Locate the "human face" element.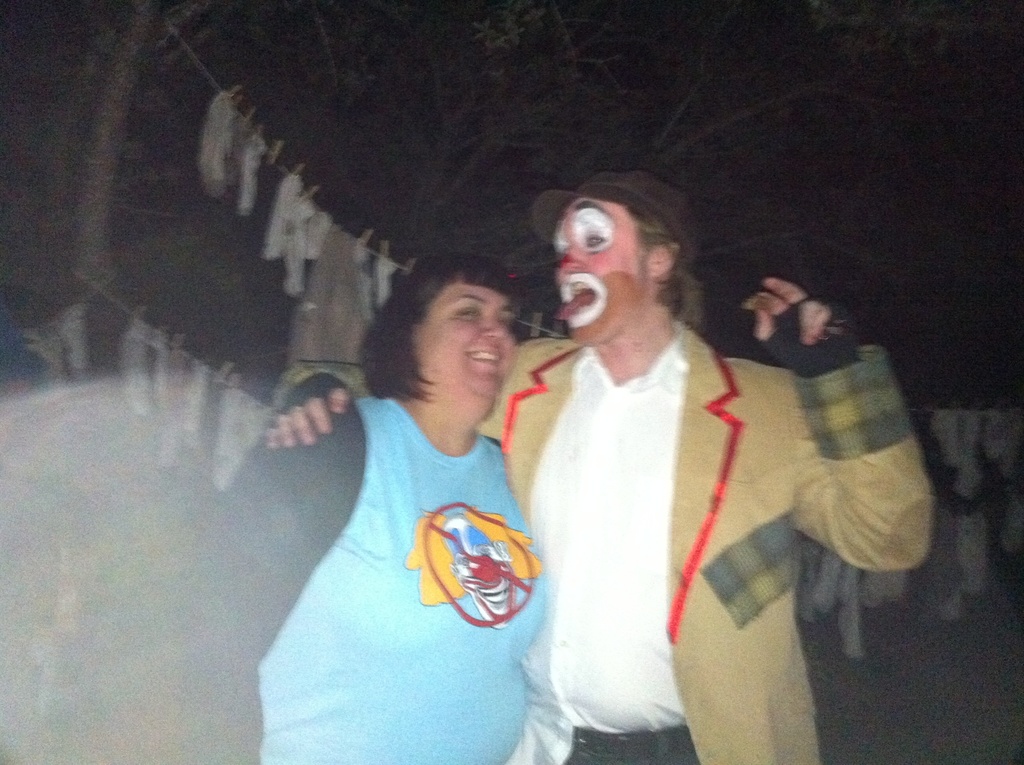
Element bbox: select_region(548, 198, 648, 339).
